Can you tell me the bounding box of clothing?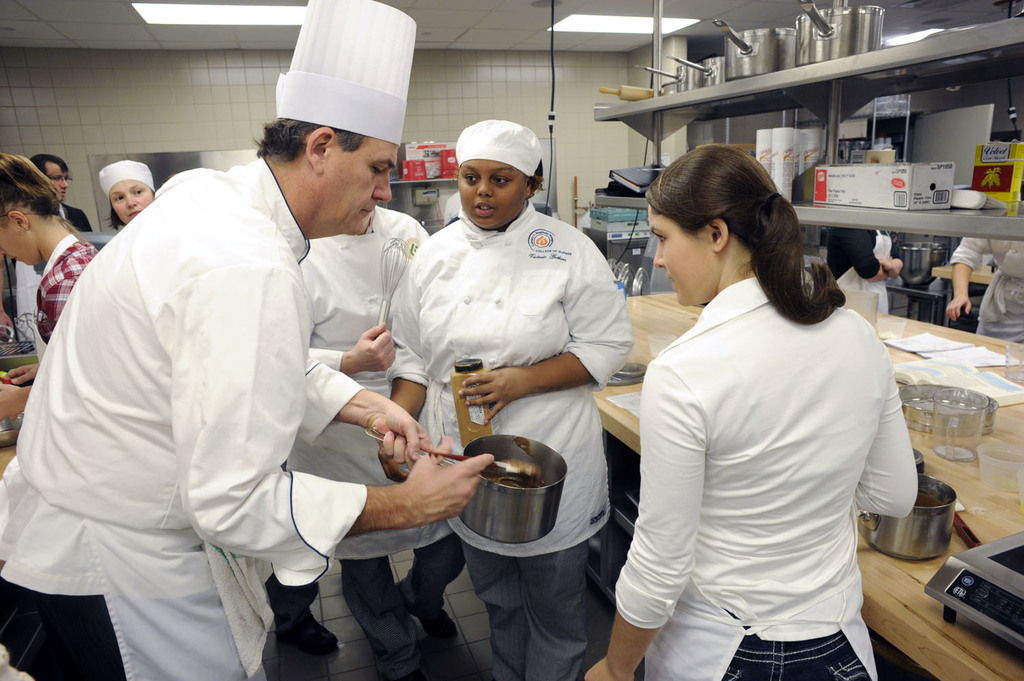
bbox=[31, 228, 100, 369].
